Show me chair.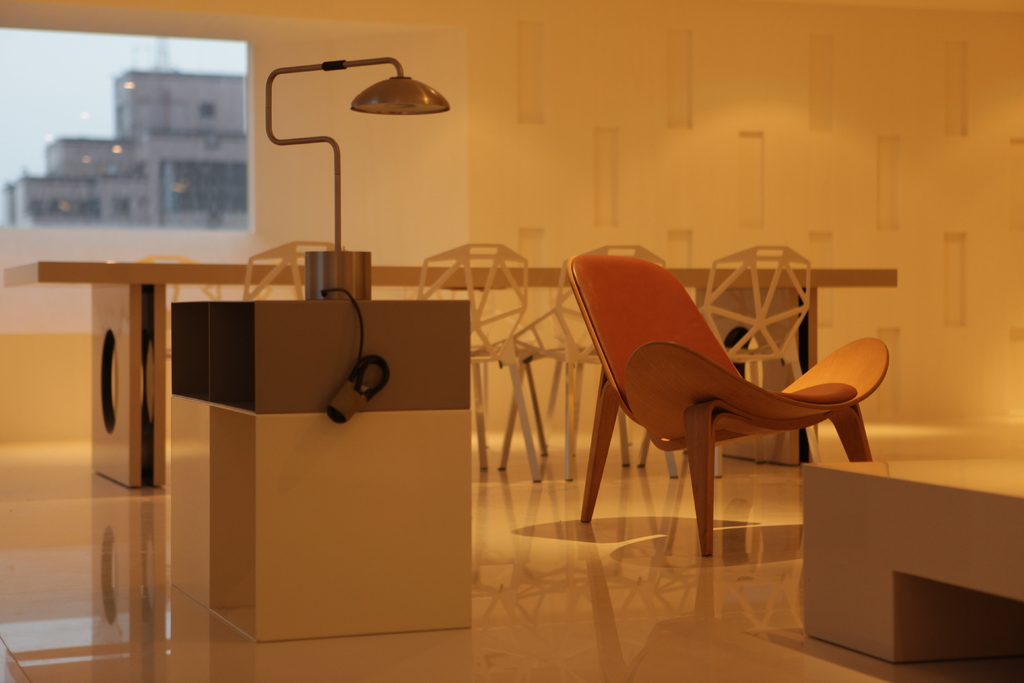
chair is here: <bbox>547, 243, 678, 482</bbox>.
